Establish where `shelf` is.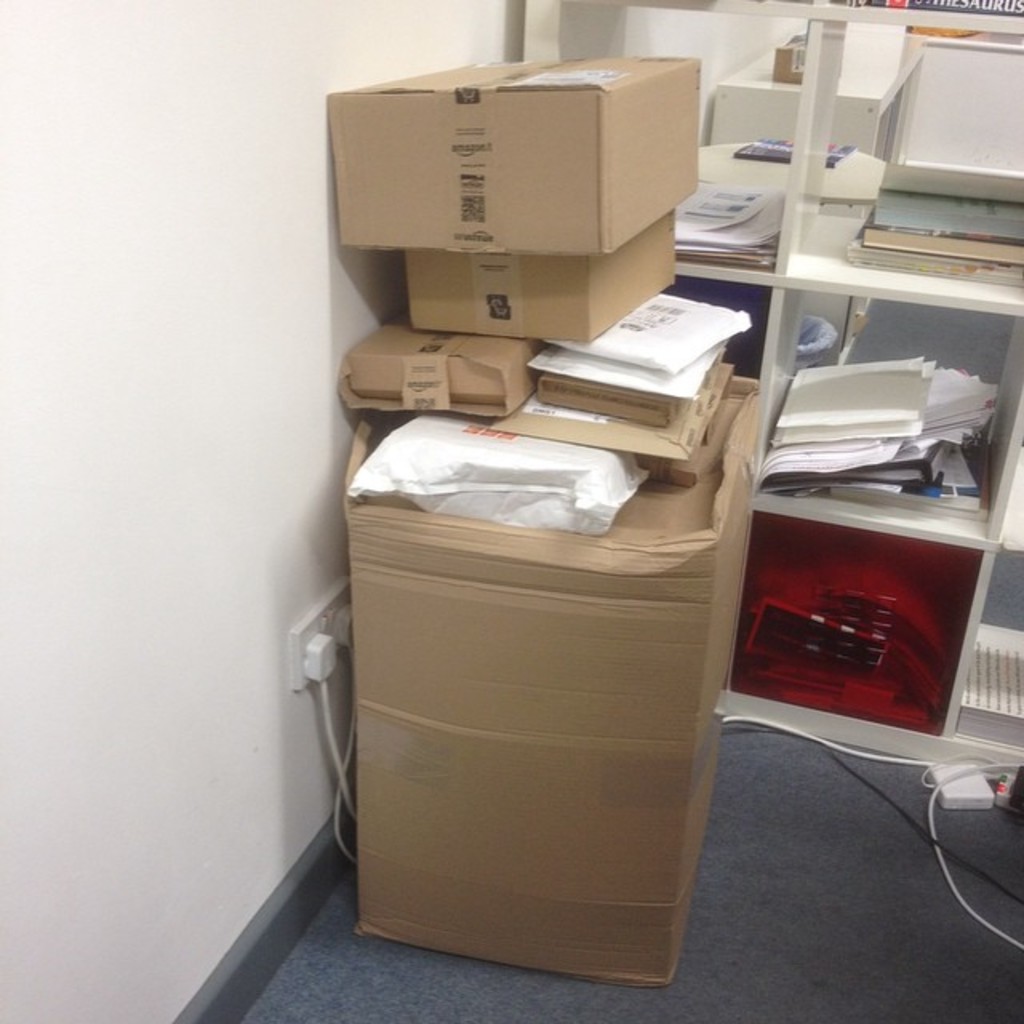
Established at bbox=(611, 26, 1002, 565).
